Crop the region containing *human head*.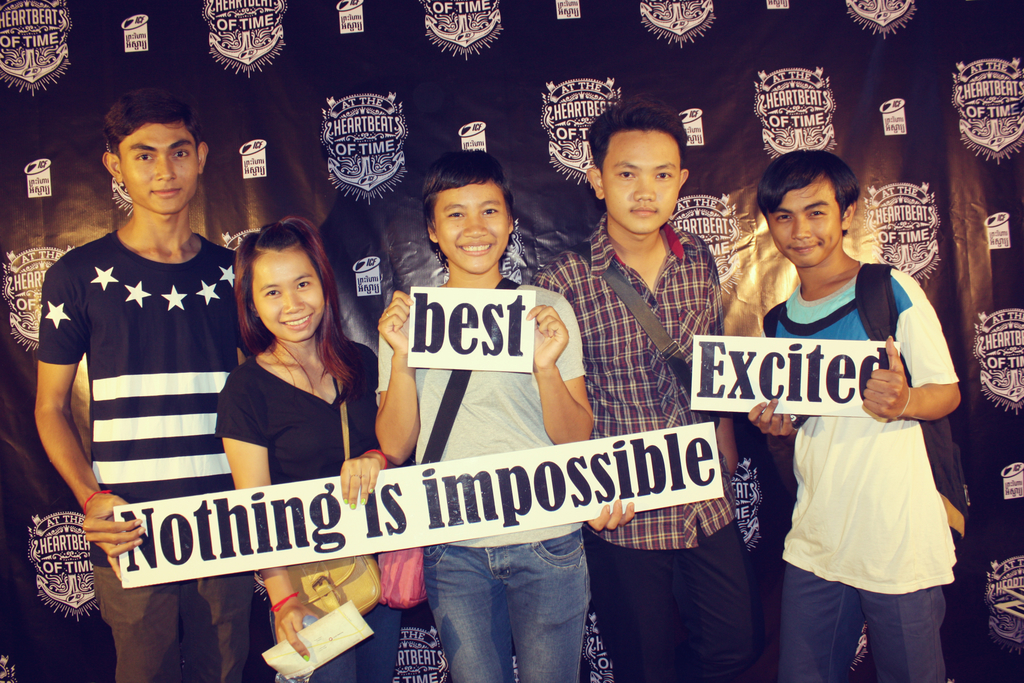
Crop region: 761,151,882,270.
